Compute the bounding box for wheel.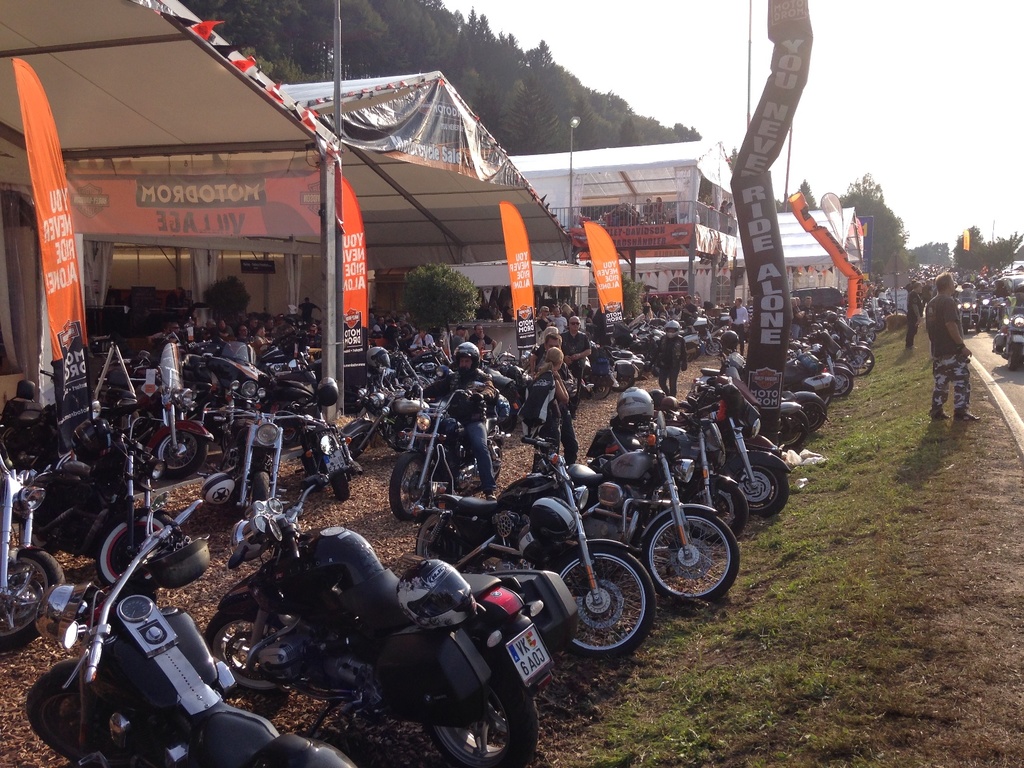
(333,472,351,500).
